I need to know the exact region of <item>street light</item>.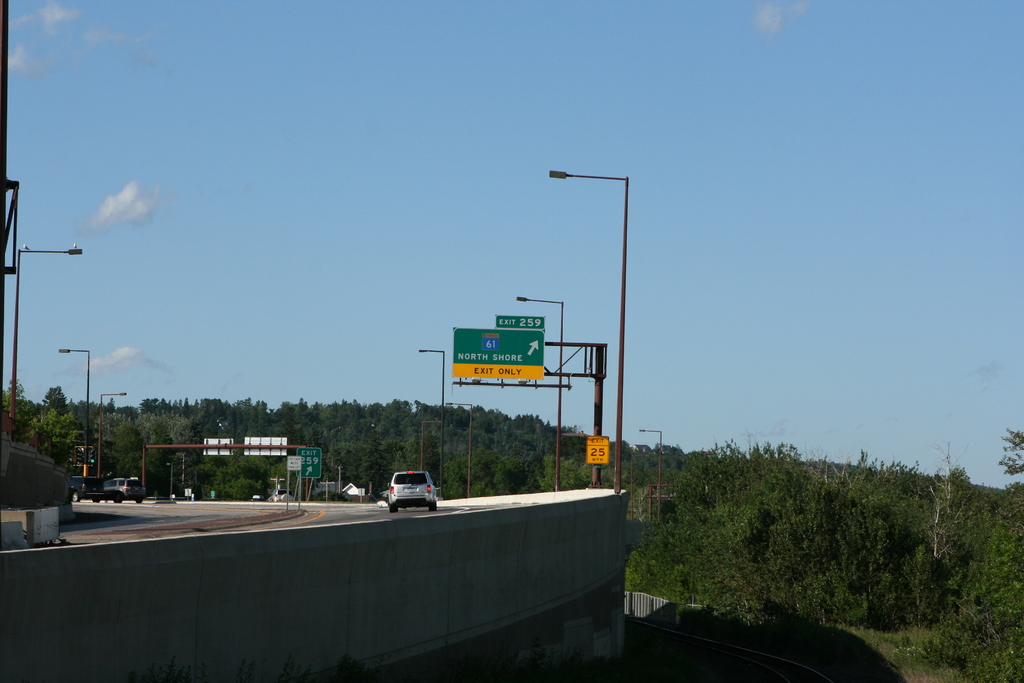
Region: <bbox>416, 347, 447, 493</bbox>.
